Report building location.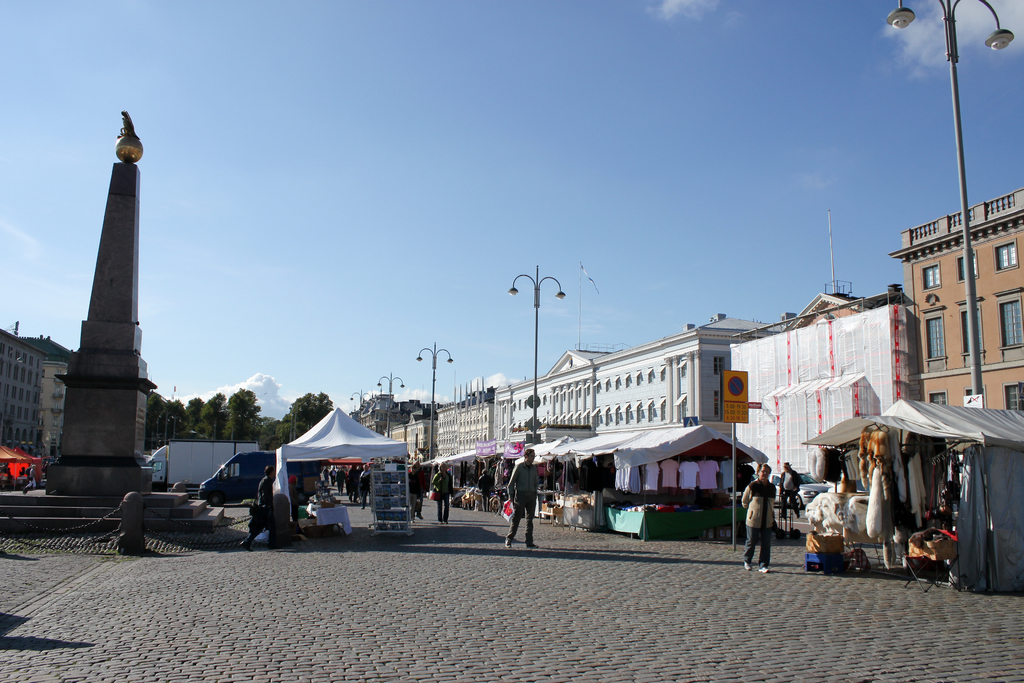
Report: 506,333,735,441.
